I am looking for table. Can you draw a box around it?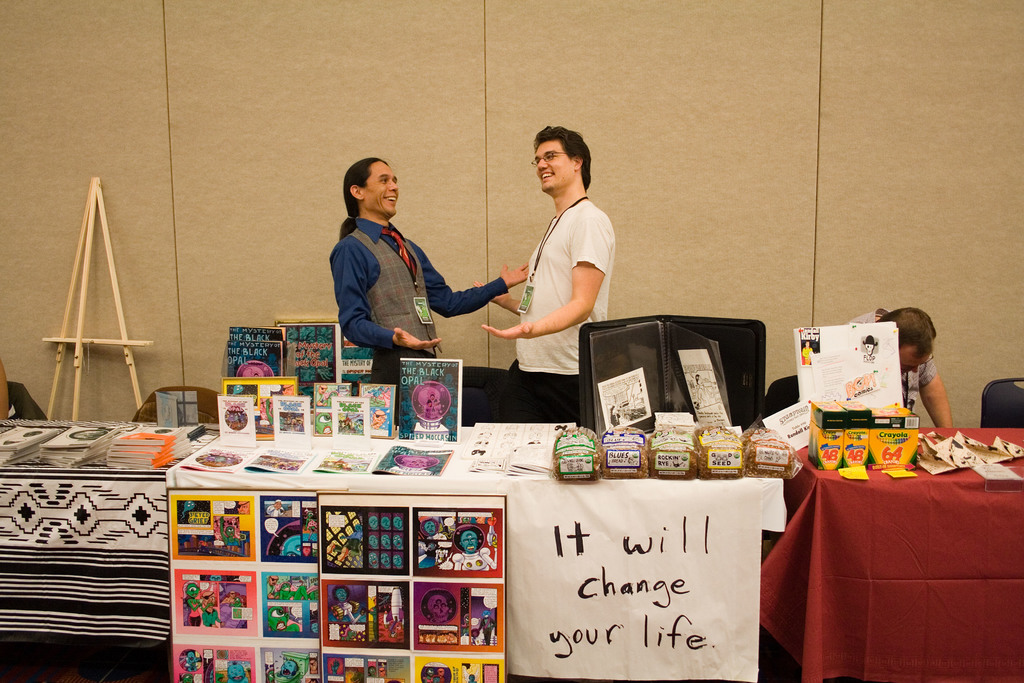
Sure, the bounding box is {"x1": 164, "y1": 425, "x2": 775, "y2": 682}.
